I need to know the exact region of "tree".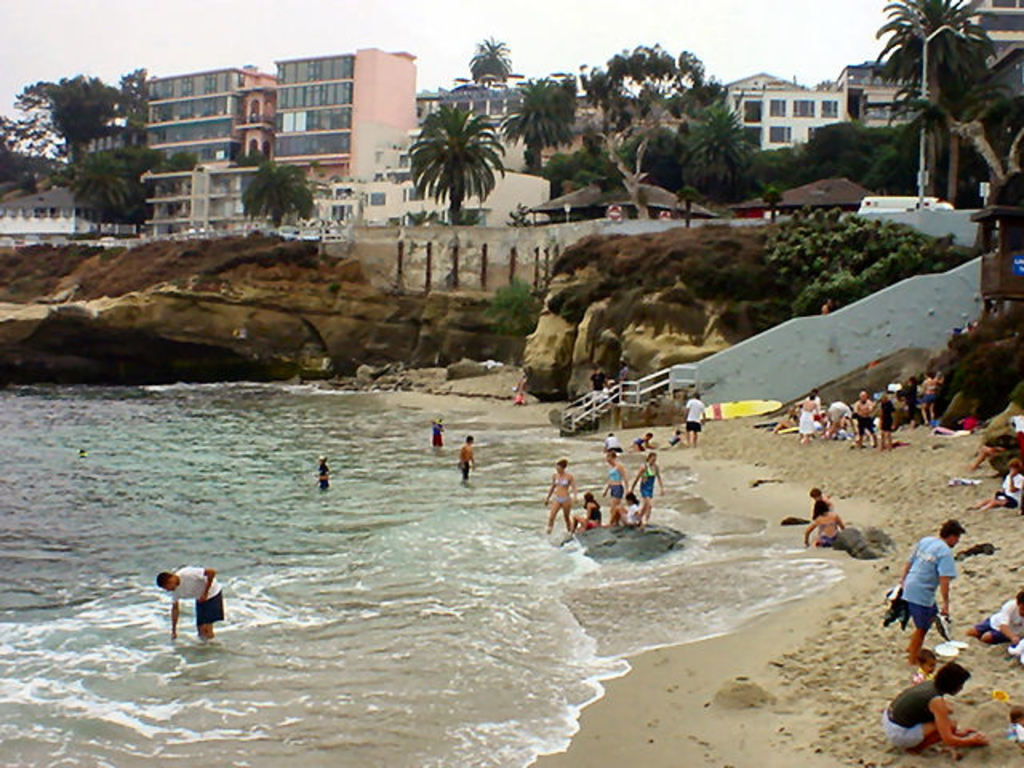
Region: [x1=874, y1=0, x2=997, y2=141].
